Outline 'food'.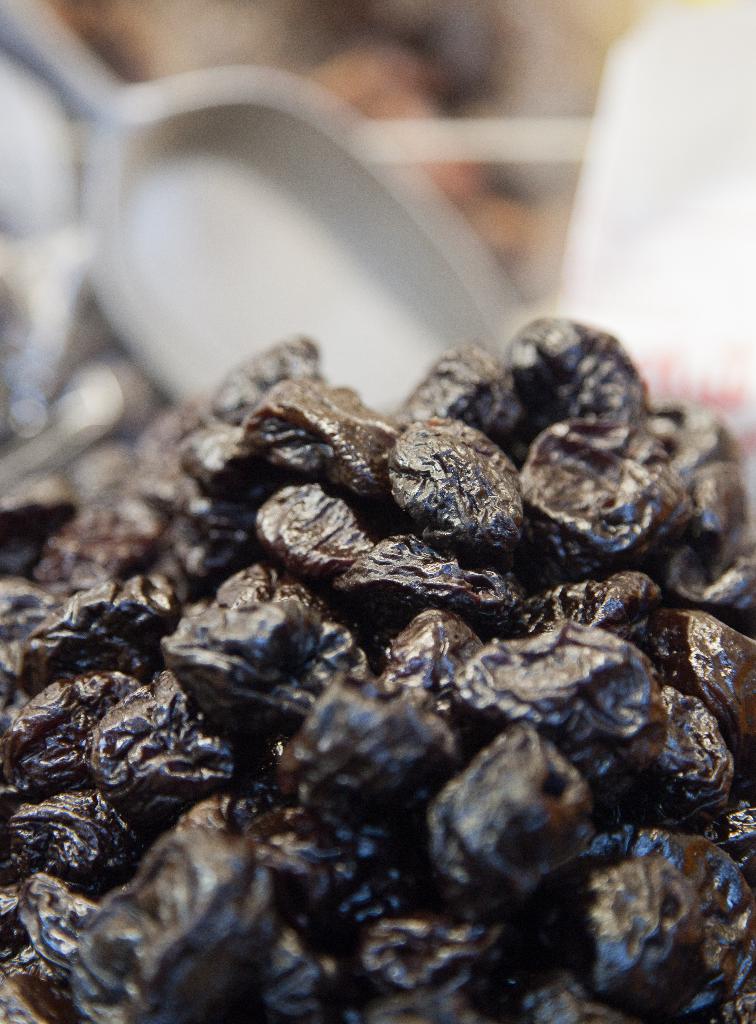
Outline: 4:163:741:995.
